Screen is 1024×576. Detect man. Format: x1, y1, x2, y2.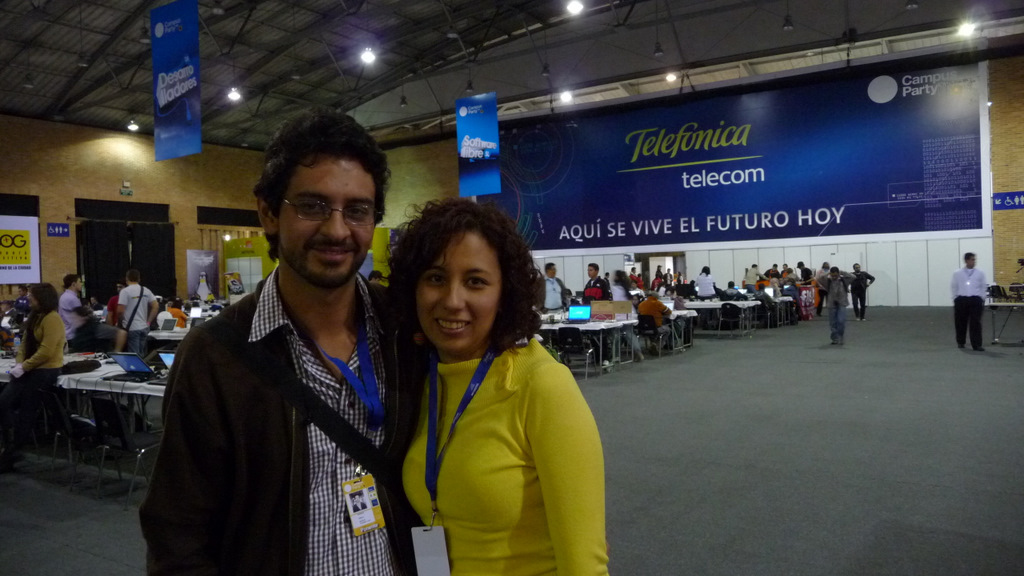
116, 271, 161, 358.
